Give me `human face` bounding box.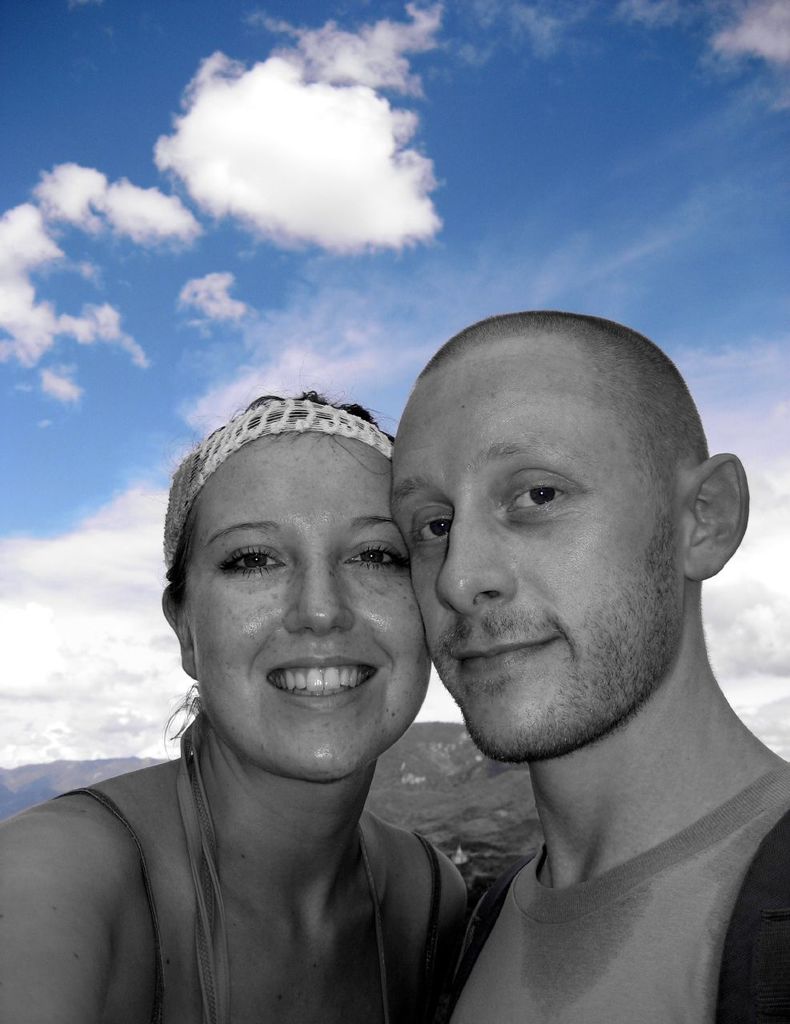
crop(185, 424, 429, 781).
